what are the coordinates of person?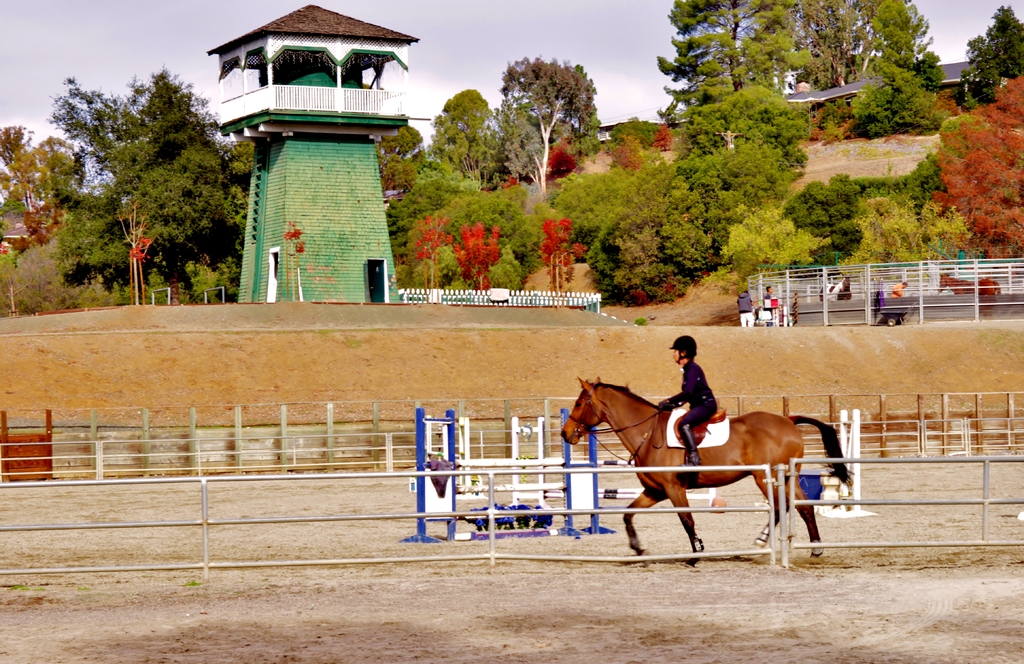
<region>732, 286, 757, 329</region>.
